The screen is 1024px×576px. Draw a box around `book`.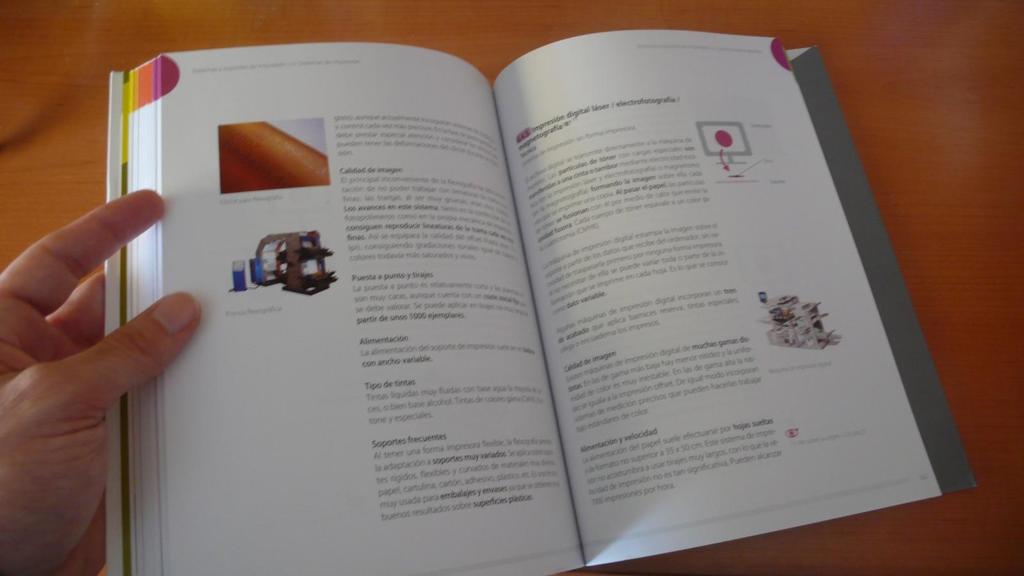
{"x1": 49, "y1": 22, "x2": 973, "y2": 566}.
